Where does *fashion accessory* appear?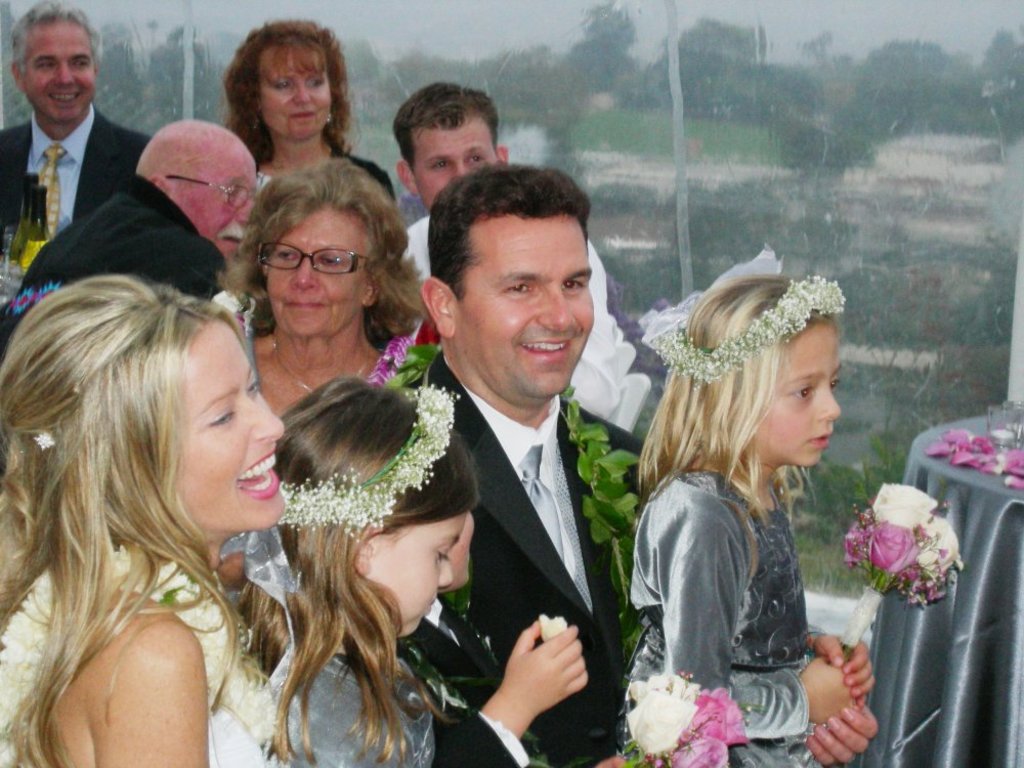
Appears at pyautogui.locateOnScreen(254, 233, 380, 274).
